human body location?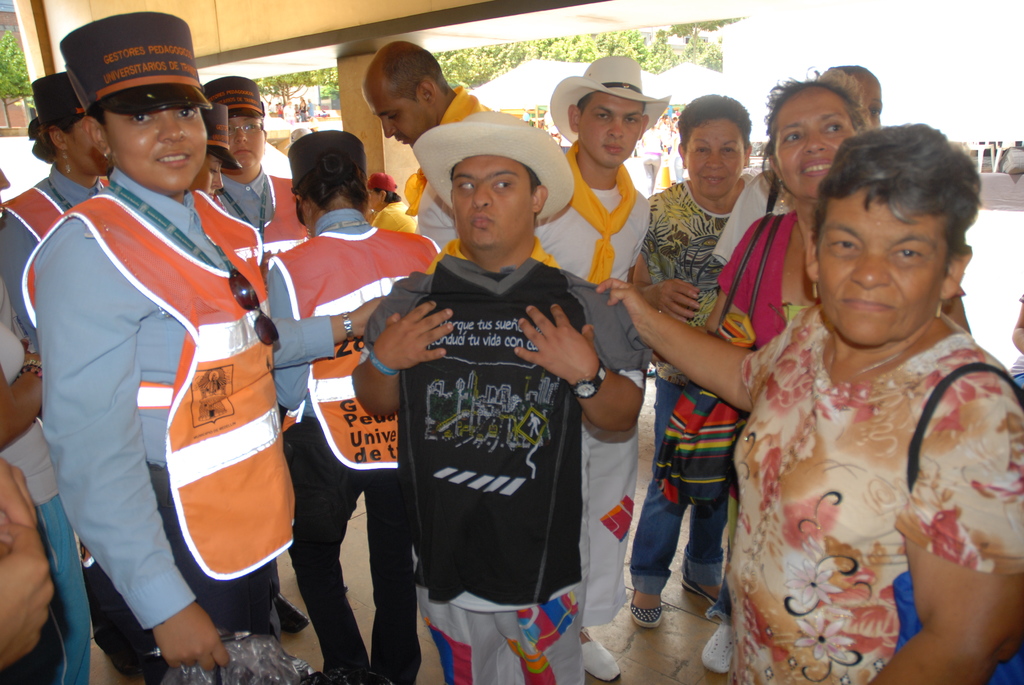
bbox=[362, 40, 490, 249]
